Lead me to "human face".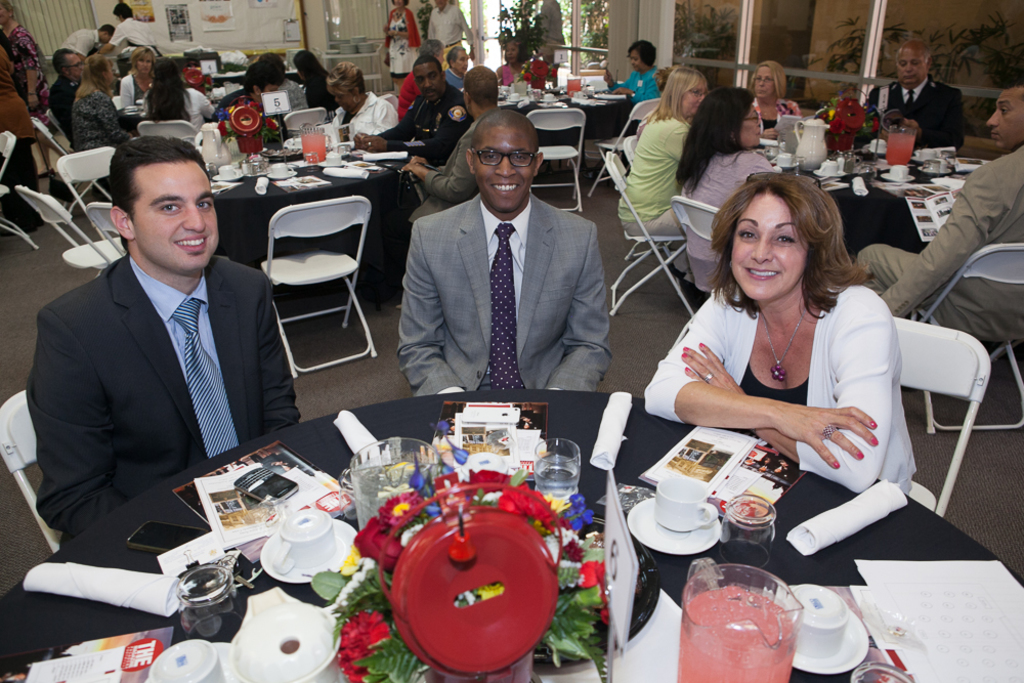
Lead to left=416, top=58, right=442, bottom=101.
